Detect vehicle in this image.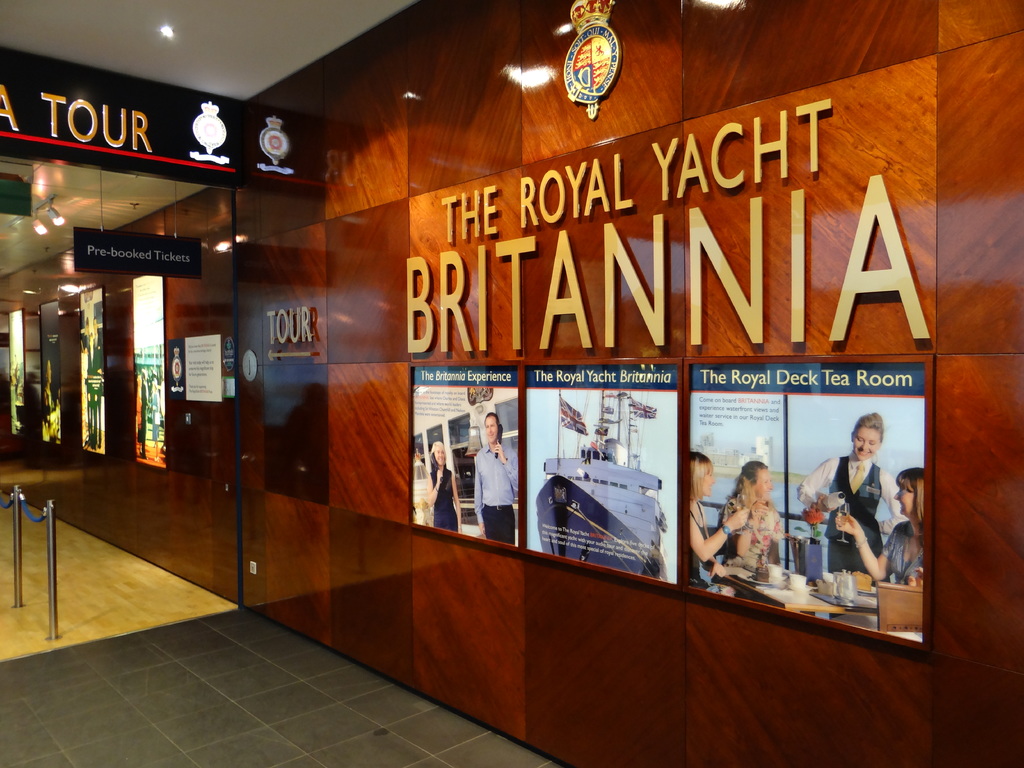
Detection: [536, 379, 664, 572].
